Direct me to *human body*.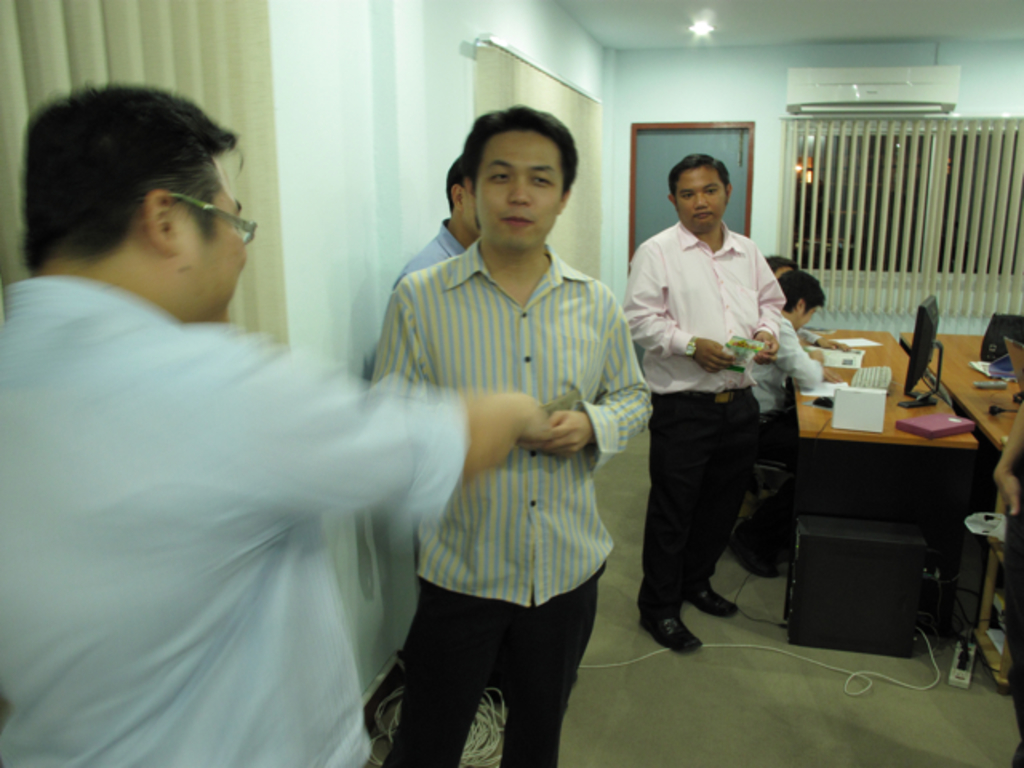
Direction: box=[619, 219, 782, 656].
